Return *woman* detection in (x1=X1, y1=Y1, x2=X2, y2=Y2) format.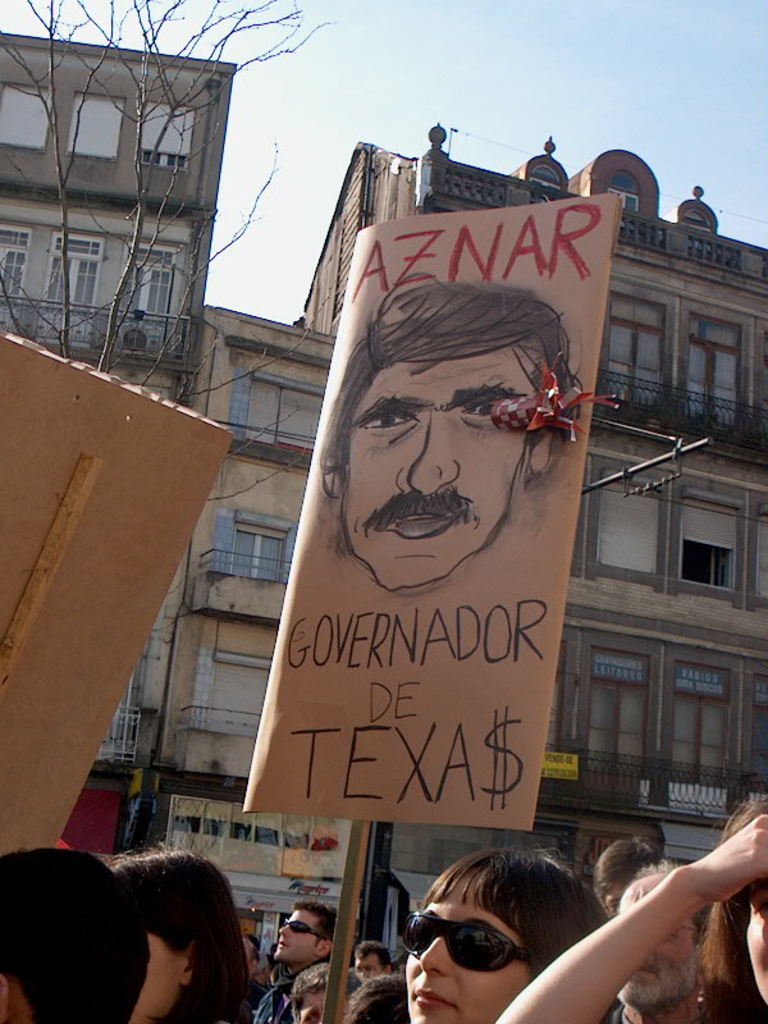
(x1=102, y1=849, x2=266, y2=1023).
